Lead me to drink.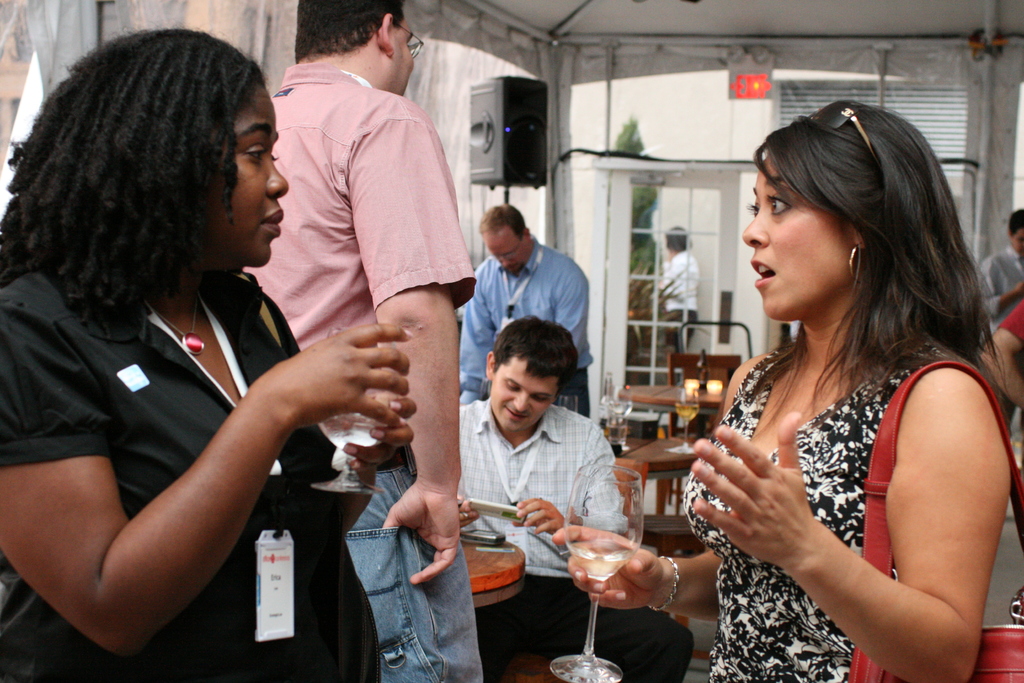
Lead to 671 404 701 425.
